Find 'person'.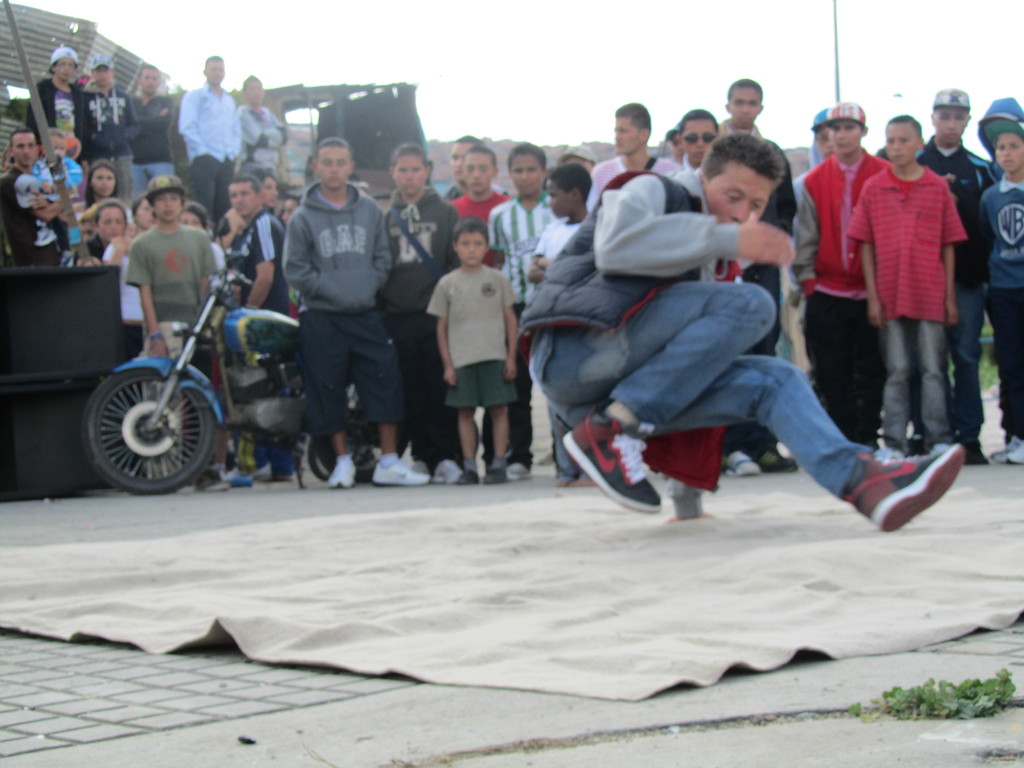
[left=79, top=163, right=133, bottom=221].
